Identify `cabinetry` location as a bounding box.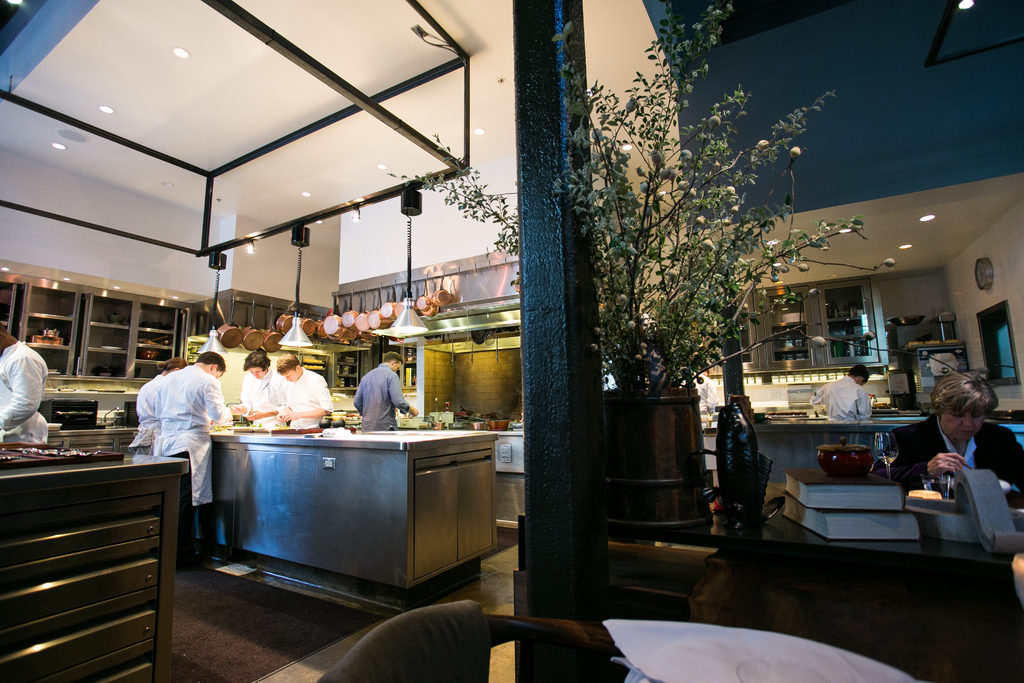
crop(909, 339, 968, 403).
